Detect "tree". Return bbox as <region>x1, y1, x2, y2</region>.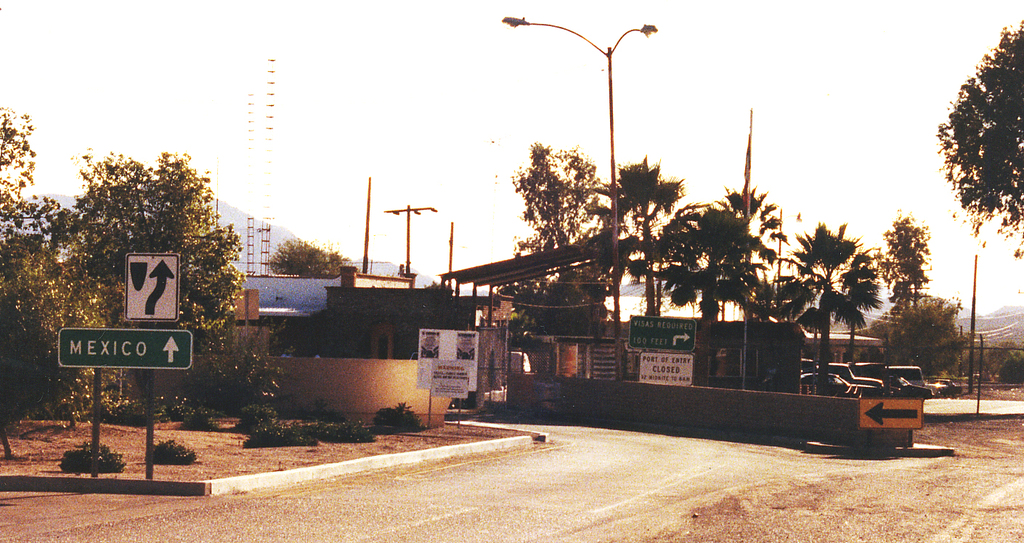
<region>776, 221, 883, 399</region>.
